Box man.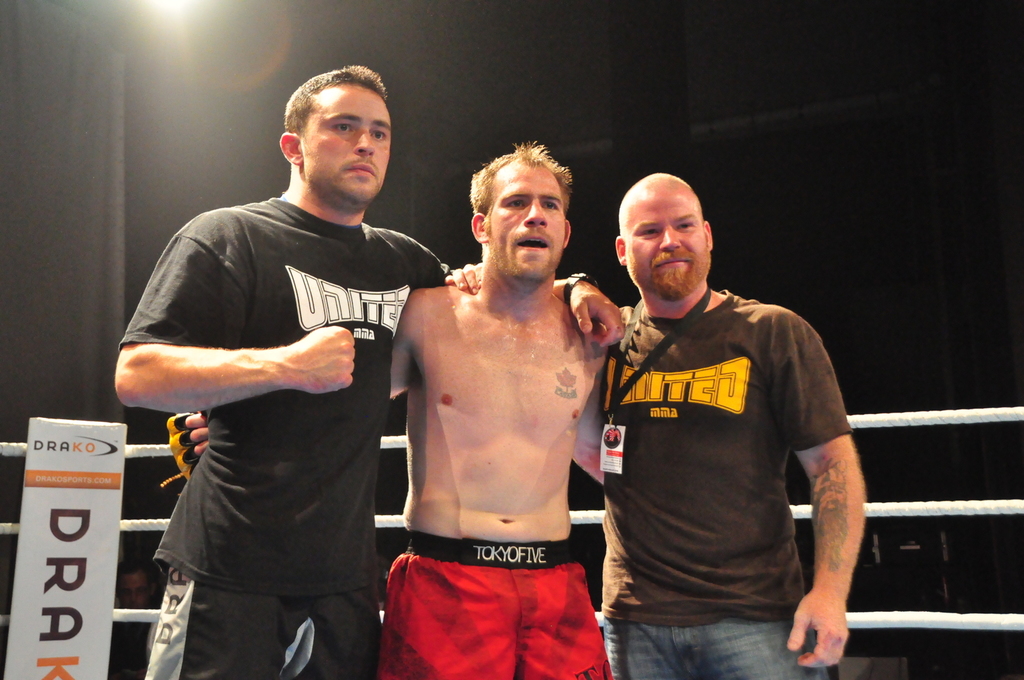
(left=578, top=148, right=873, bottom=679).
